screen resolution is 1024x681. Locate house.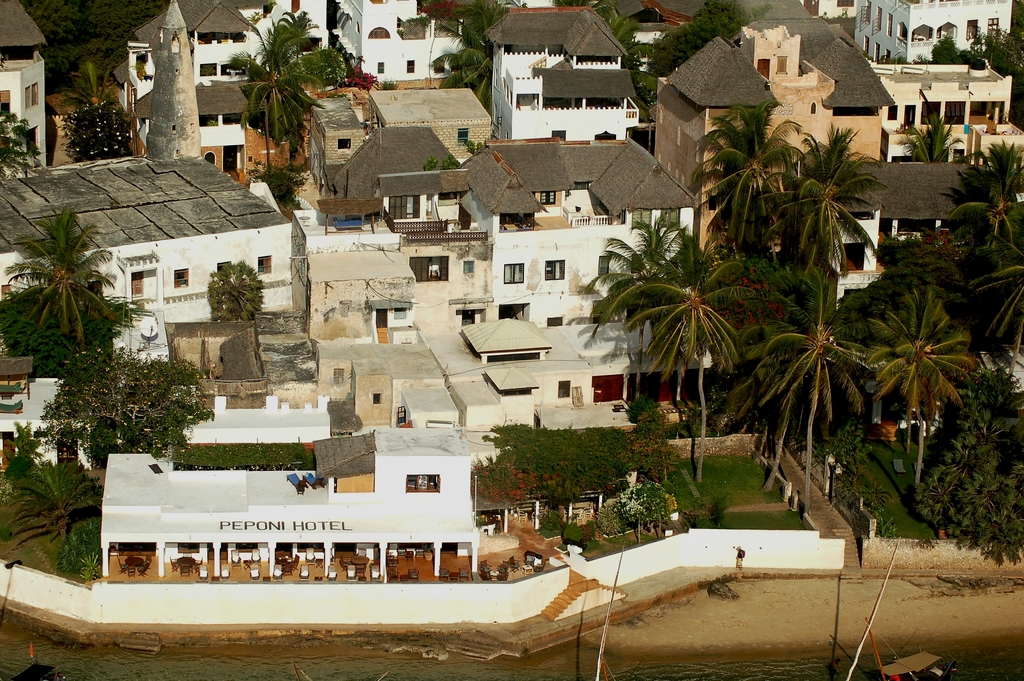
detection(0, 0, 49, 166).
